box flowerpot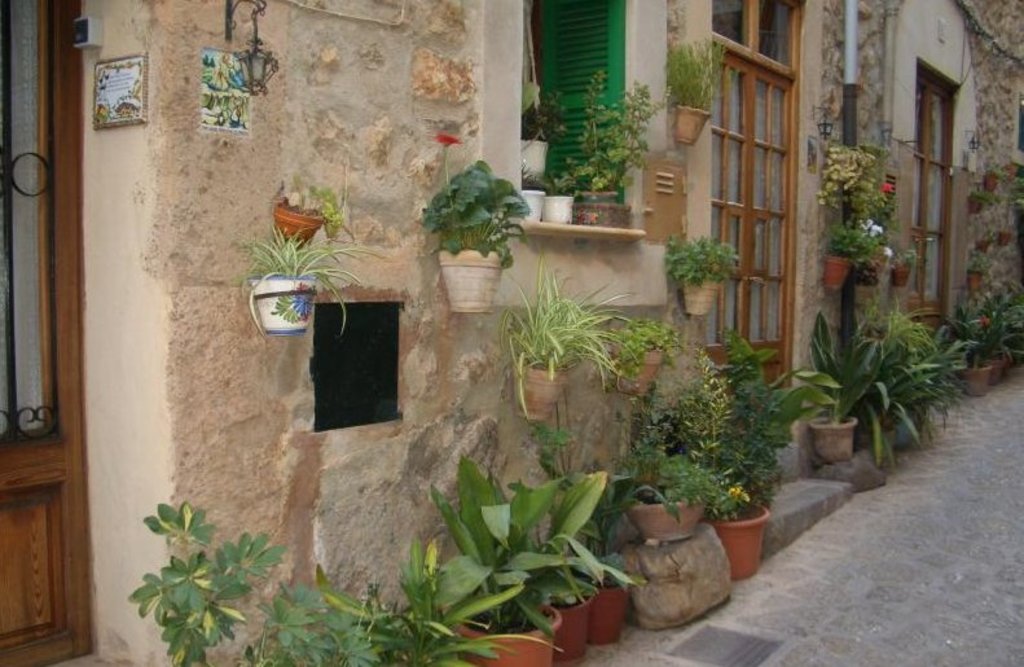
bbox=[996, 224, 1011, 247]
